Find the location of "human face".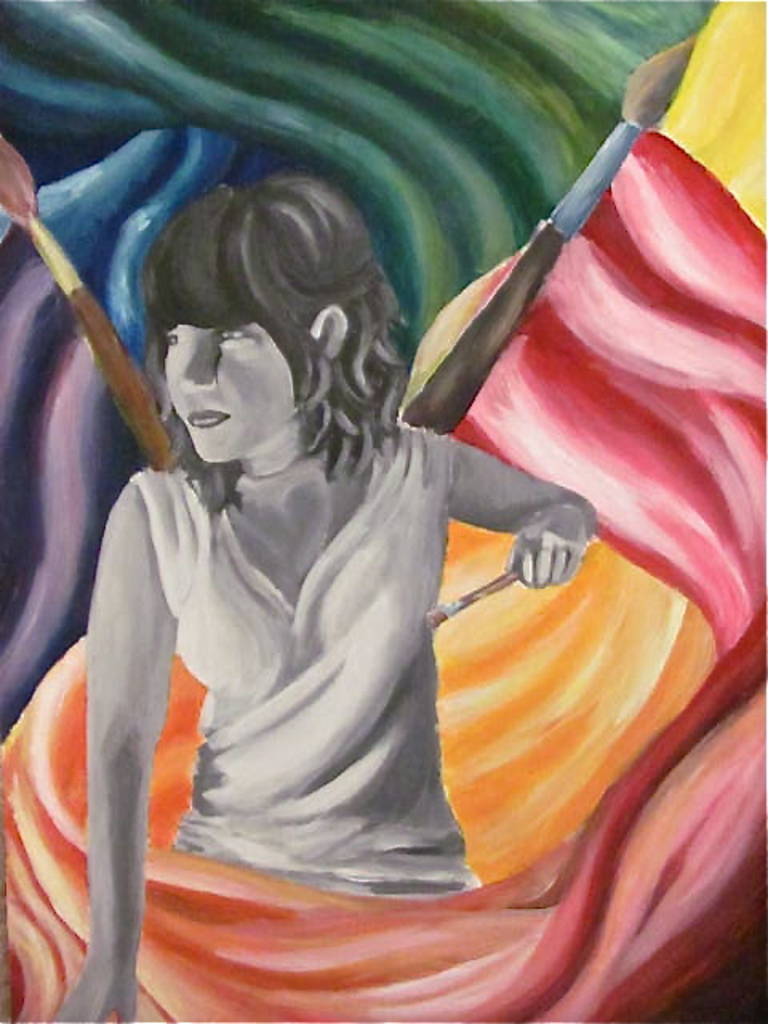
Location: <box>162,320,298,461</box>.
